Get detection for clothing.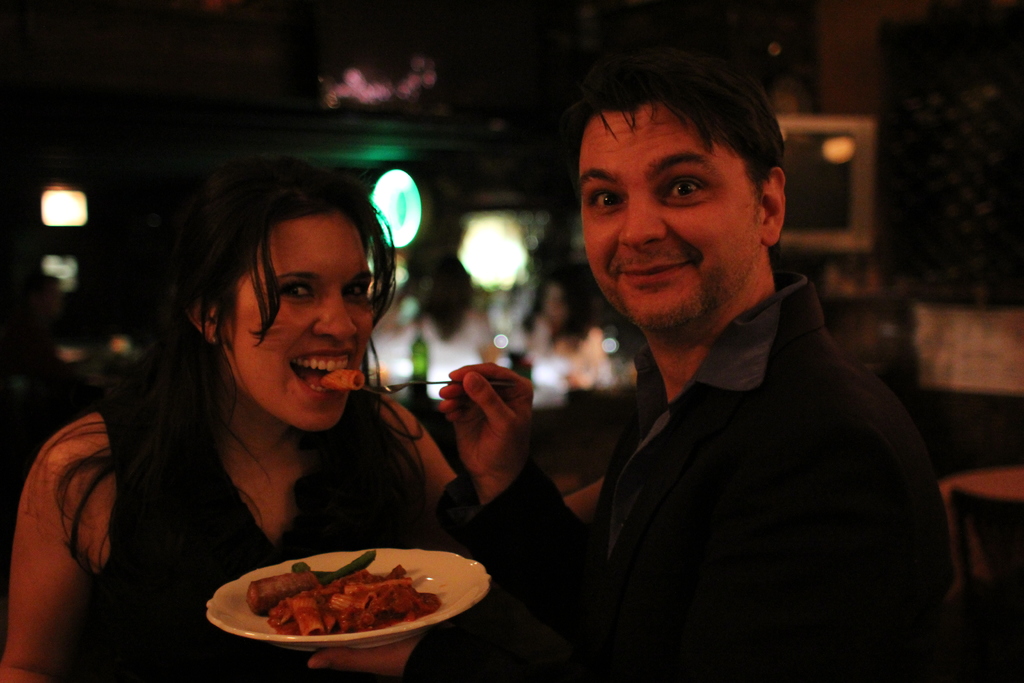
Detection: box(95, 389, 419, 682).
